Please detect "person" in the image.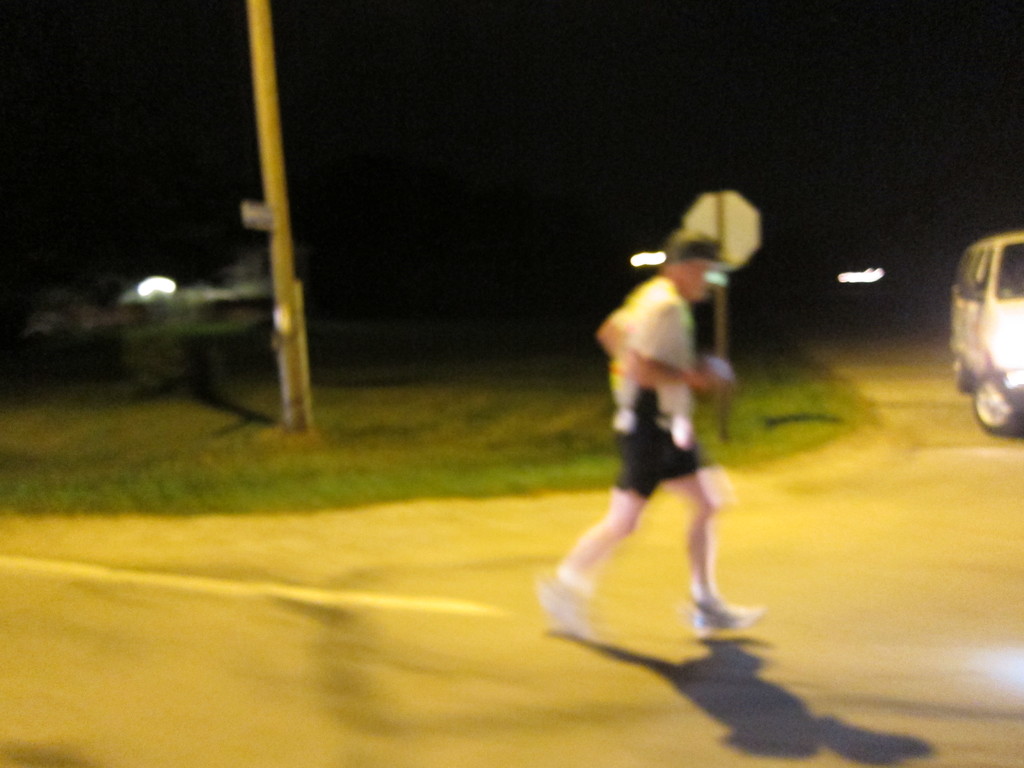
x1=516 y1=233 x2=766 y2=641.
